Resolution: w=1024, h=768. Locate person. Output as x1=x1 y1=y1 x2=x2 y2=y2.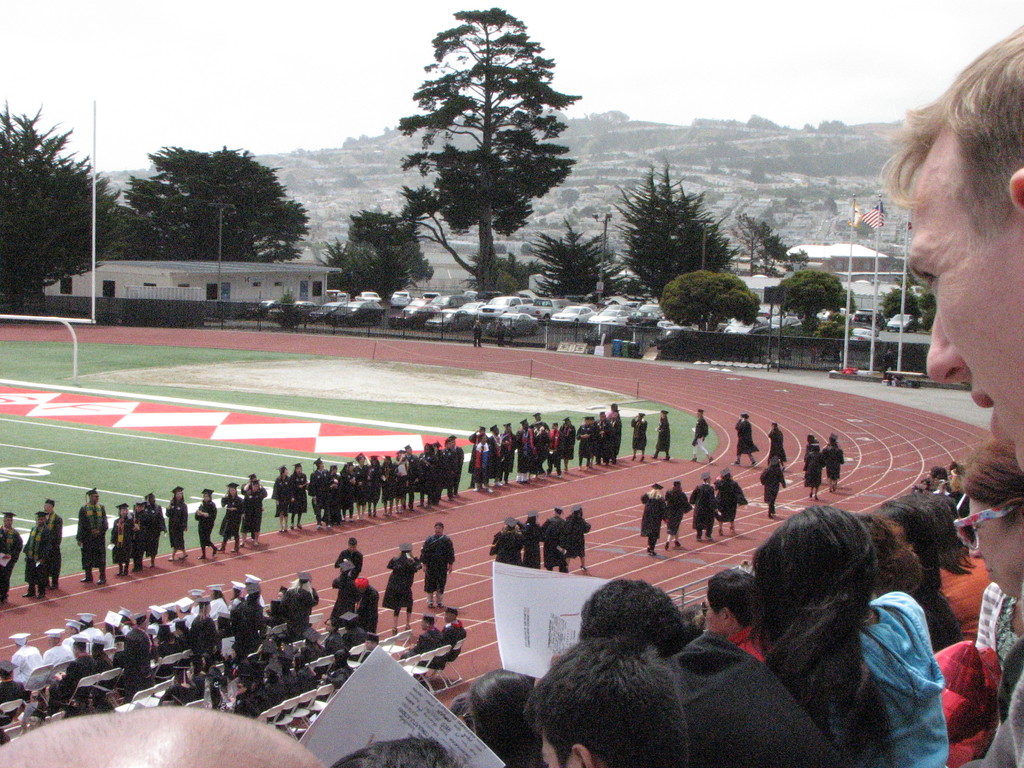
x1=734 y1=410 x2=756 y2=465.
